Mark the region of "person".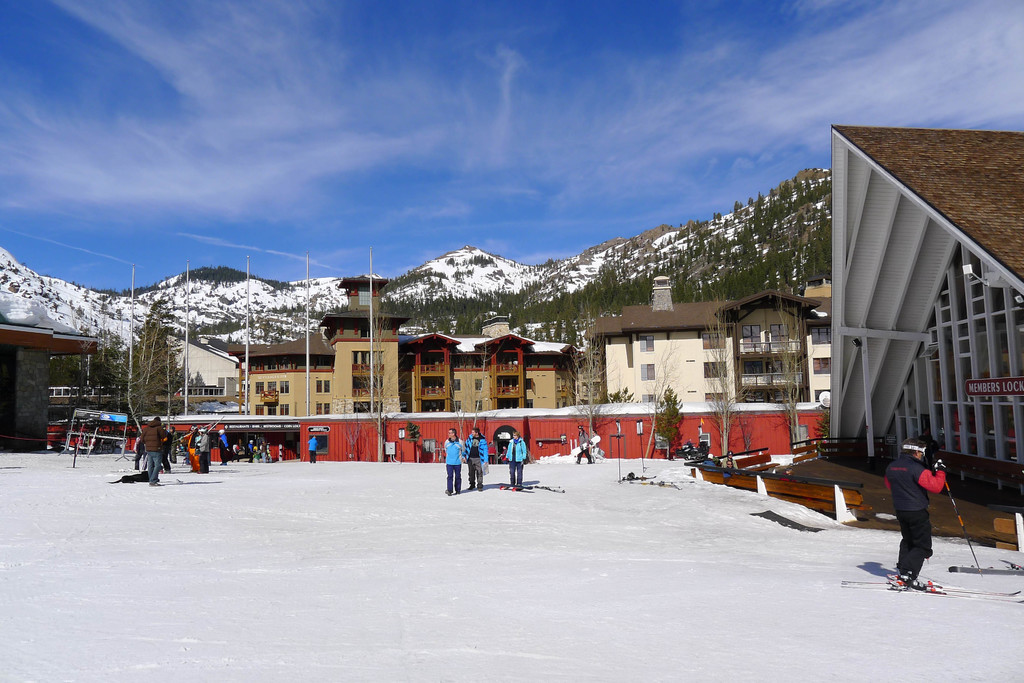
Region: (left=303, top=432, right=321, bottom=461).
